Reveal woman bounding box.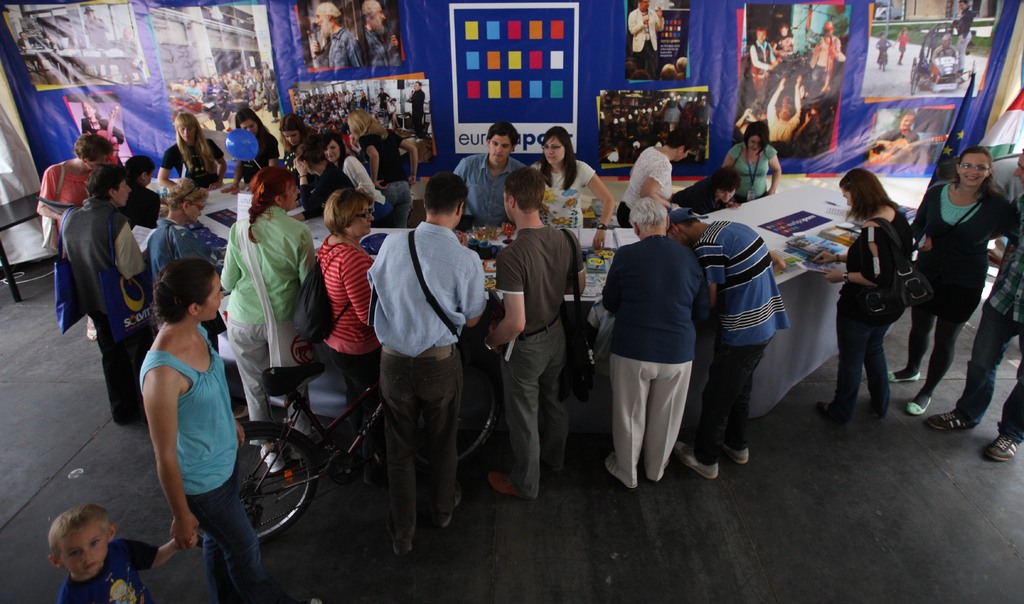
Revealed: [left=305, top=182, right=363, bottom=449].
